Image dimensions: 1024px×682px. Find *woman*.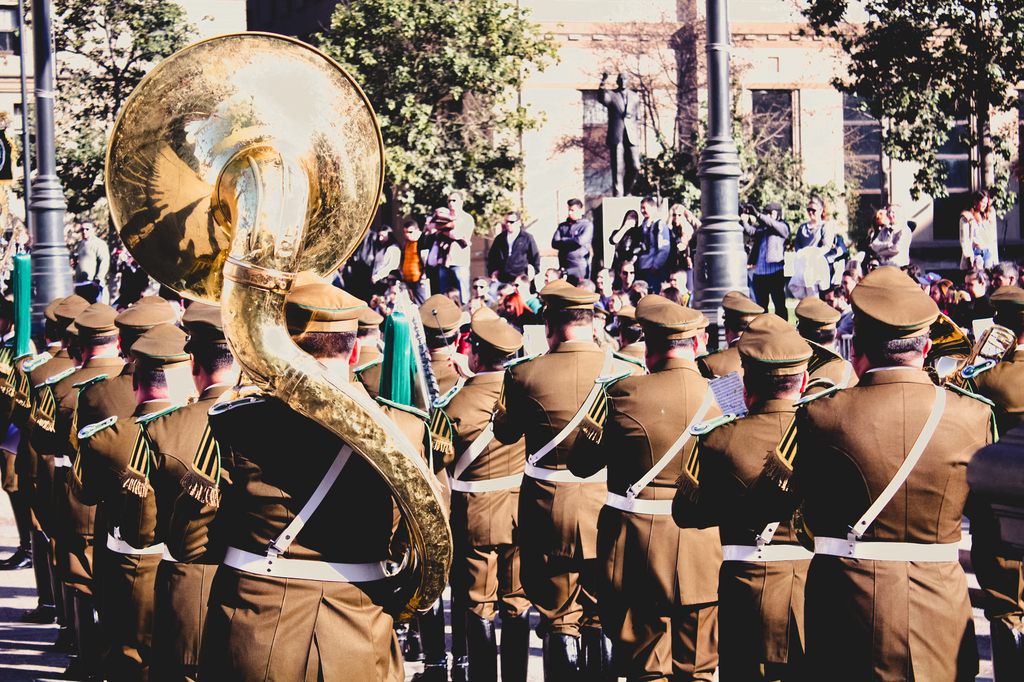
BBox(784, 199, 836, 313).
